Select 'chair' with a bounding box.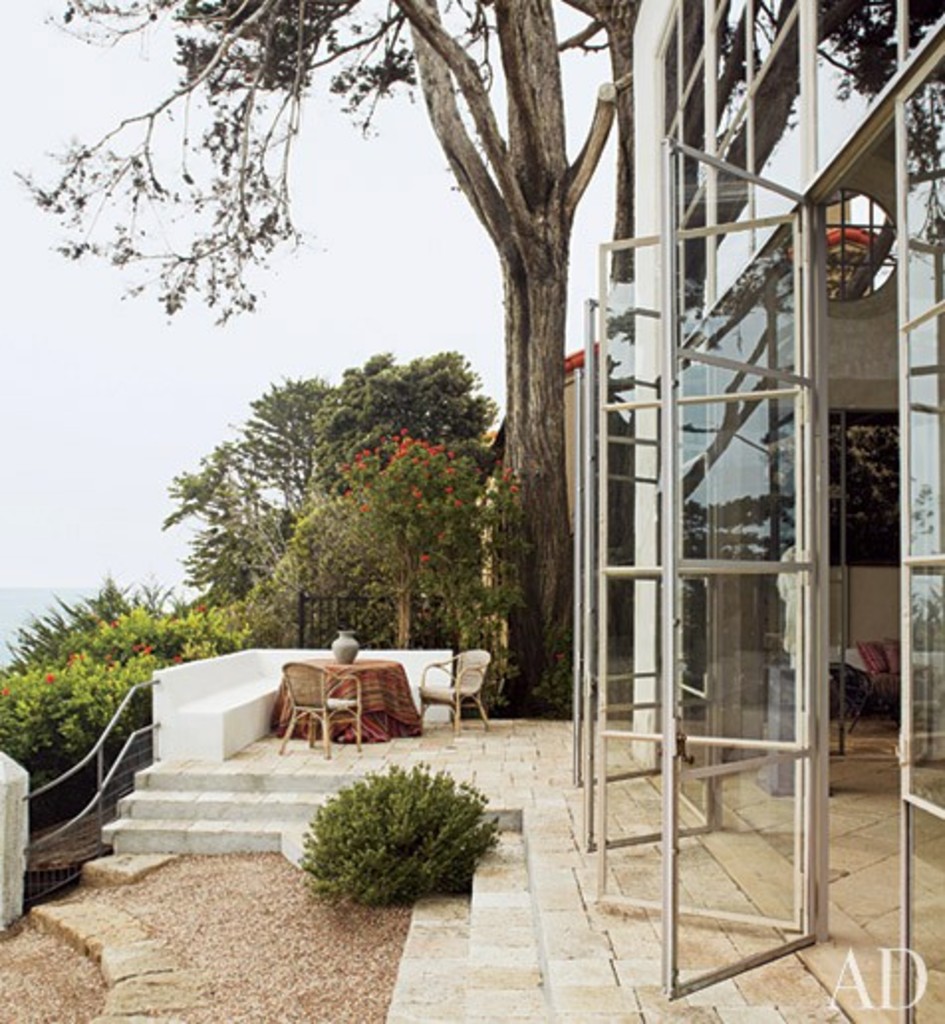
[407, 645, 502, 736].
